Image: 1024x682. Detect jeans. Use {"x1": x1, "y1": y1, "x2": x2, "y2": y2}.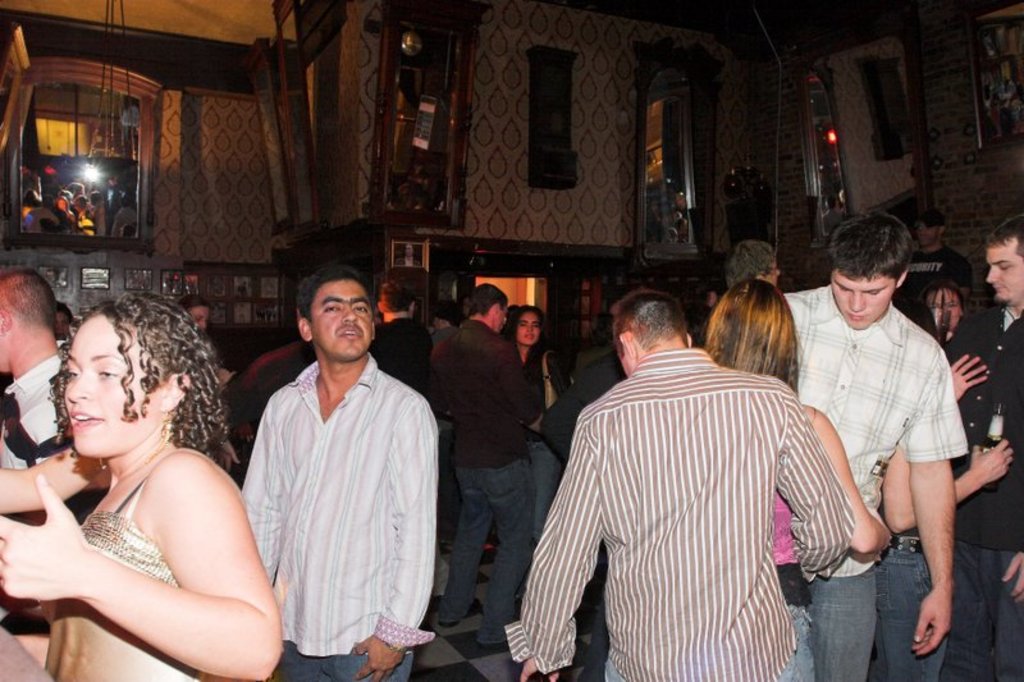
{"x1": 812, "y1": 568, "x2": 879, "y2": 681}.
